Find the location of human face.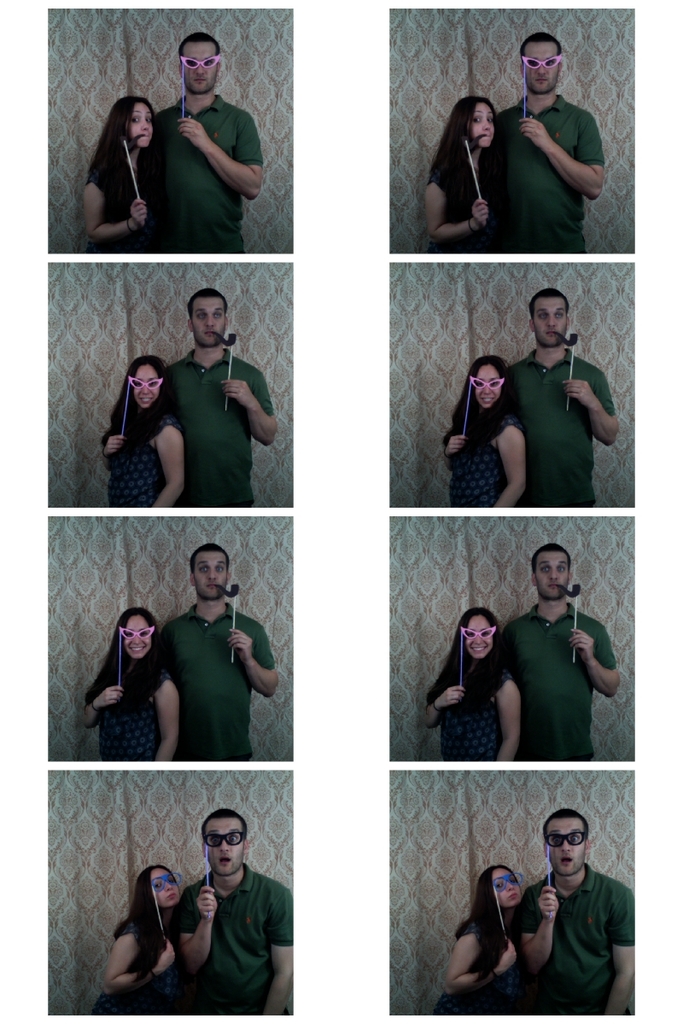
Location: crop(207, 813, 242, 874).
